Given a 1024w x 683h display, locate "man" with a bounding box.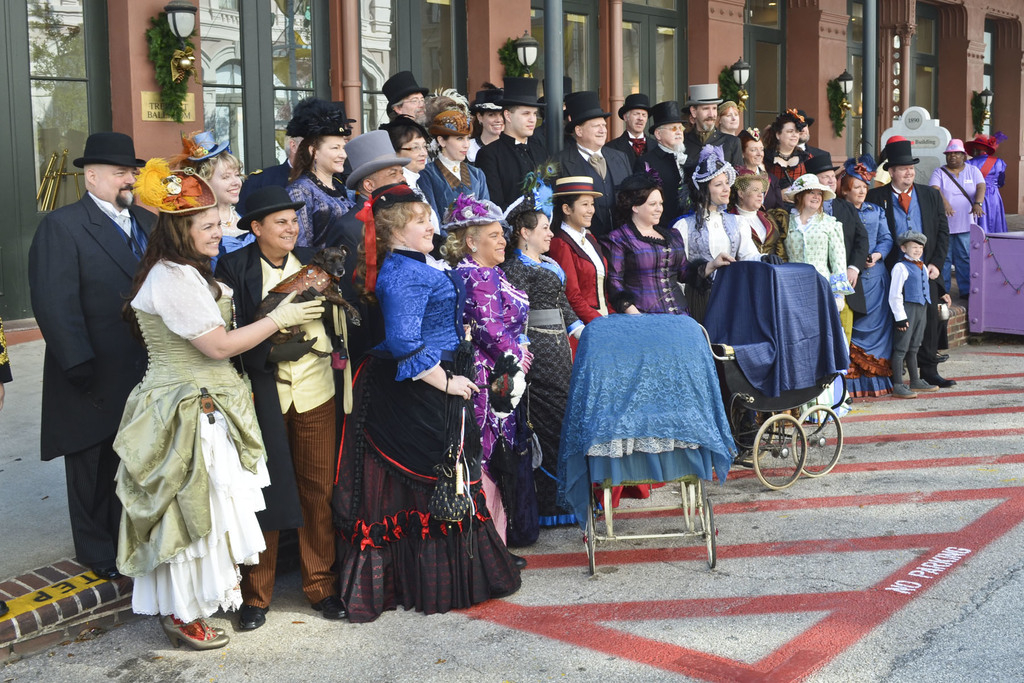
Located: 640 103 687 230.
